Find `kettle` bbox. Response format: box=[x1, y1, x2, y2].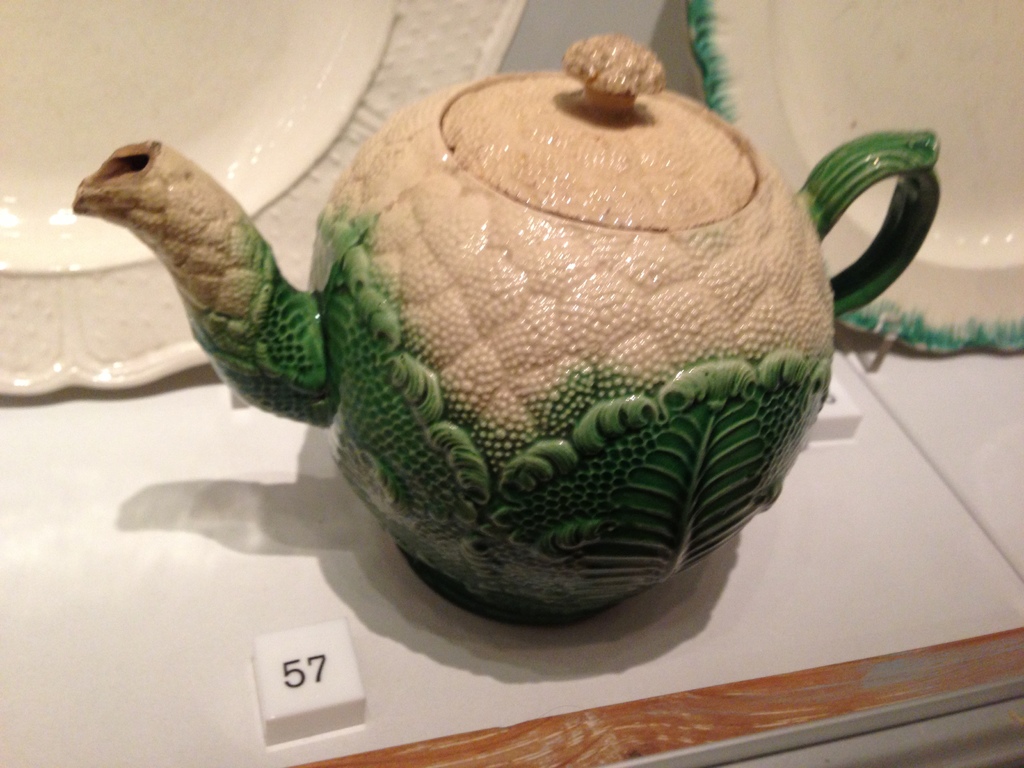
box=[59, 26, 947, 622].
